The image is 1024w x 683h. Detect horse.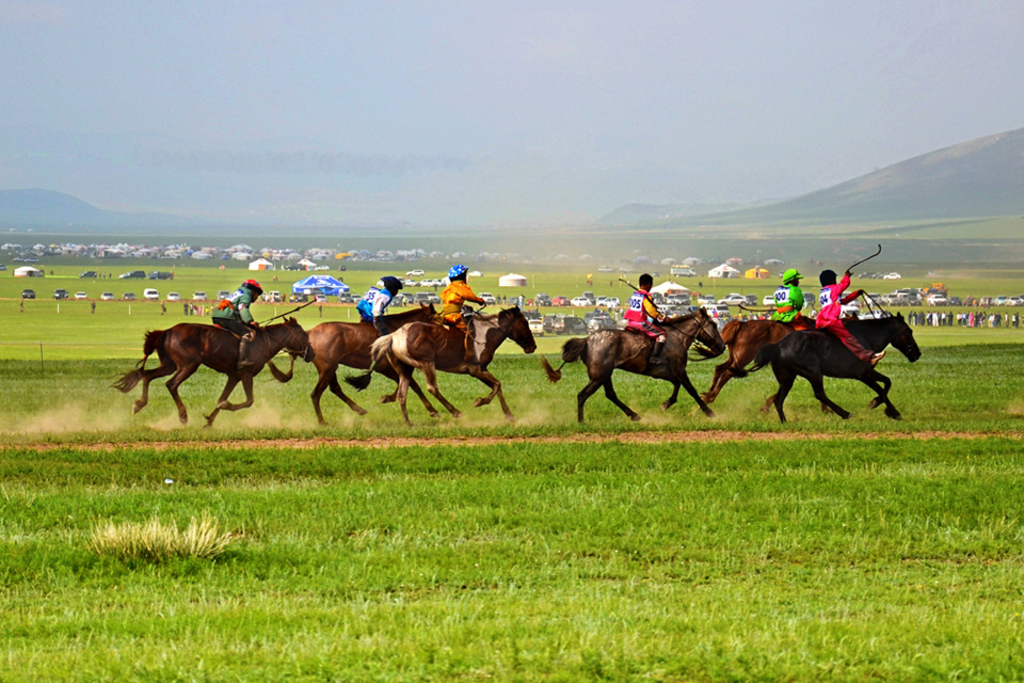
Detection: x1=114, y1=313, x2=316, y2=428.
